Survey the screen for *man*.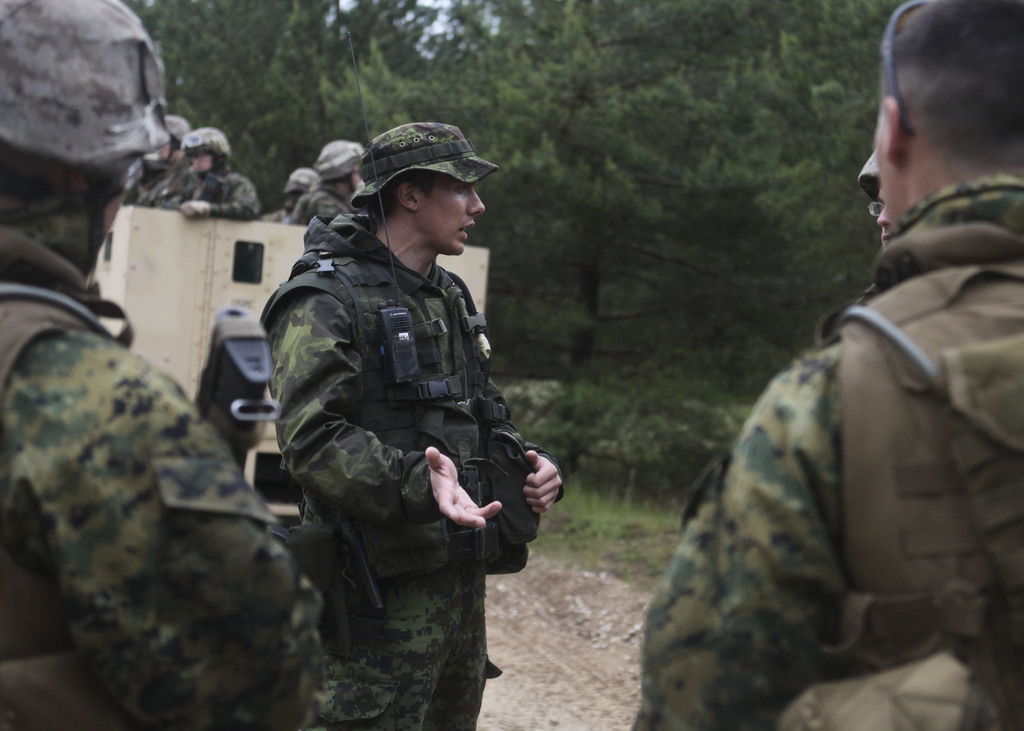
Survey found: region(258, 118, 565, 730).
